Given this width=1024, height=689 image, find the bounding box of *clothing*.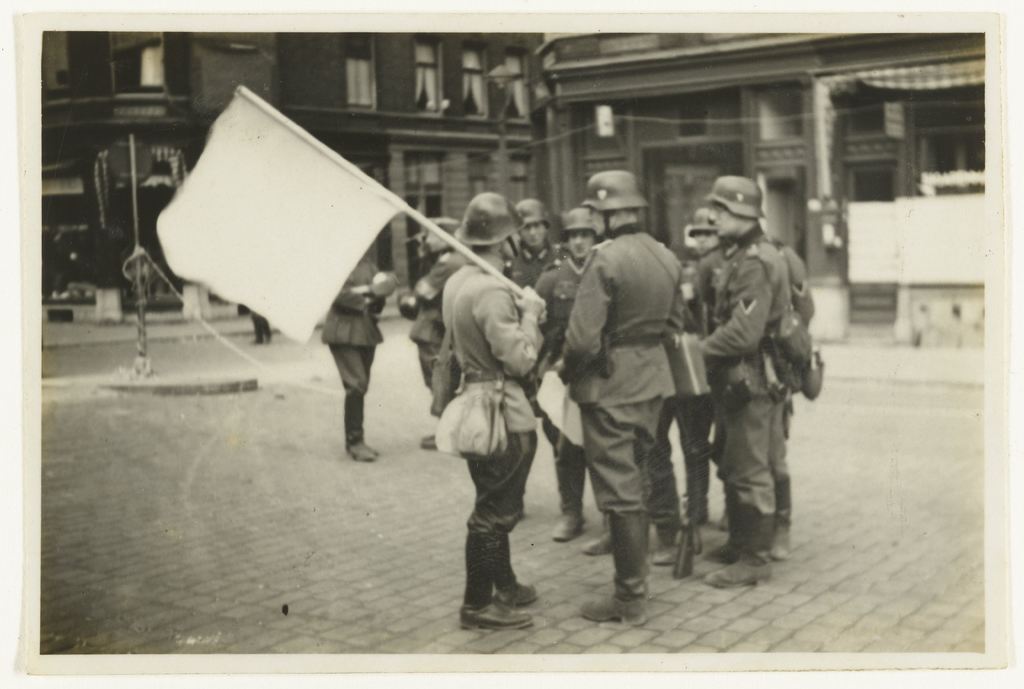
{"x1": 435, "y1": 261, "x2": 548, "y2": 611}.
